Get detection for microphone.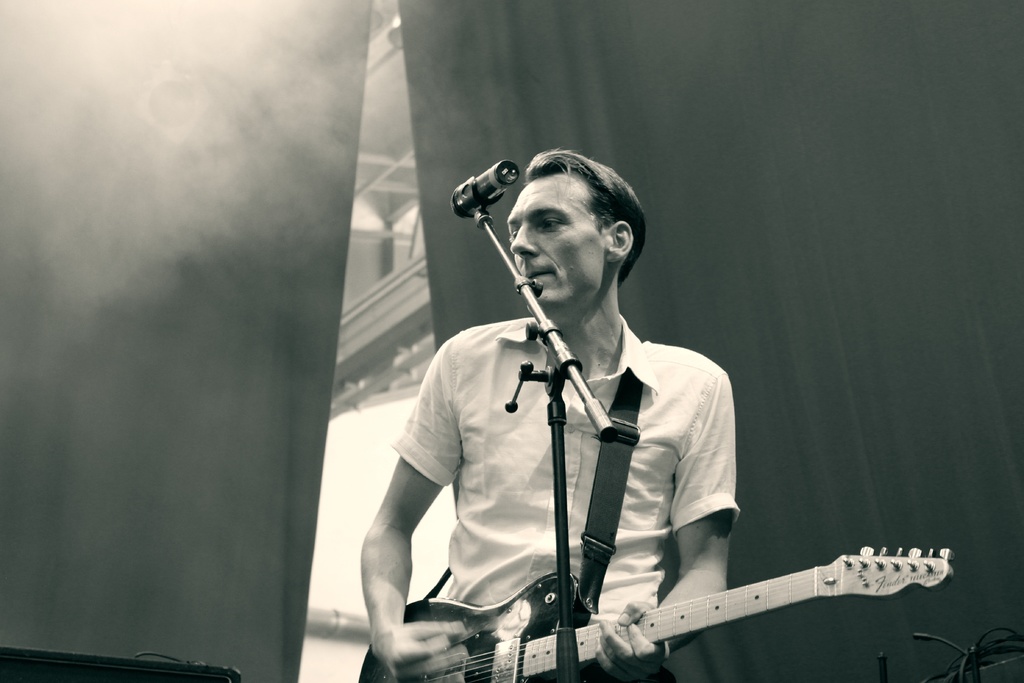
Detection: [x1=908, y1=632, x2=927, y2=642].
